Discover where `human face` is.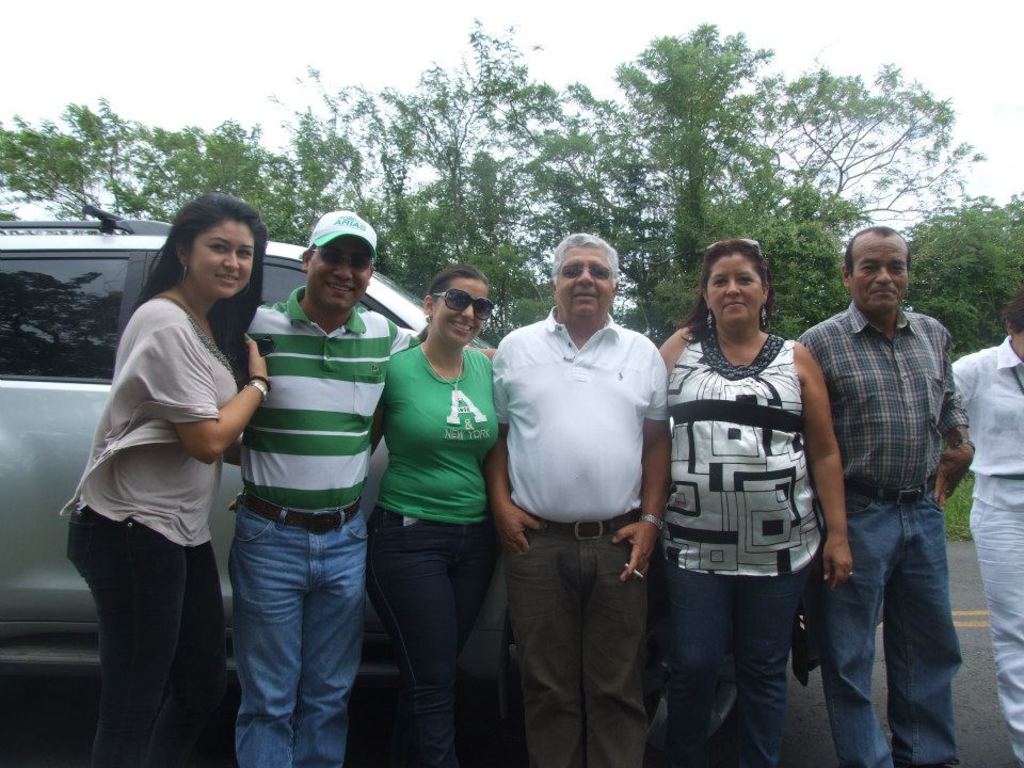
Discovered at <bbox>306, 239, 373, 311</bbox>.
